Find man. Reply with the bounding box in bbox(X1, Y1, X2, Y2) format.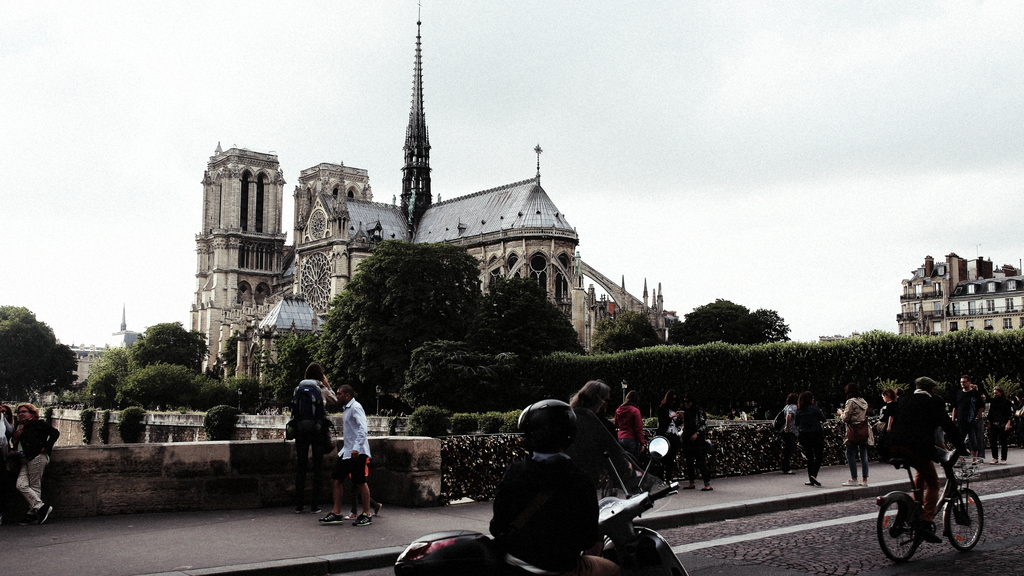
bbox(950, 373, 983, 470).
